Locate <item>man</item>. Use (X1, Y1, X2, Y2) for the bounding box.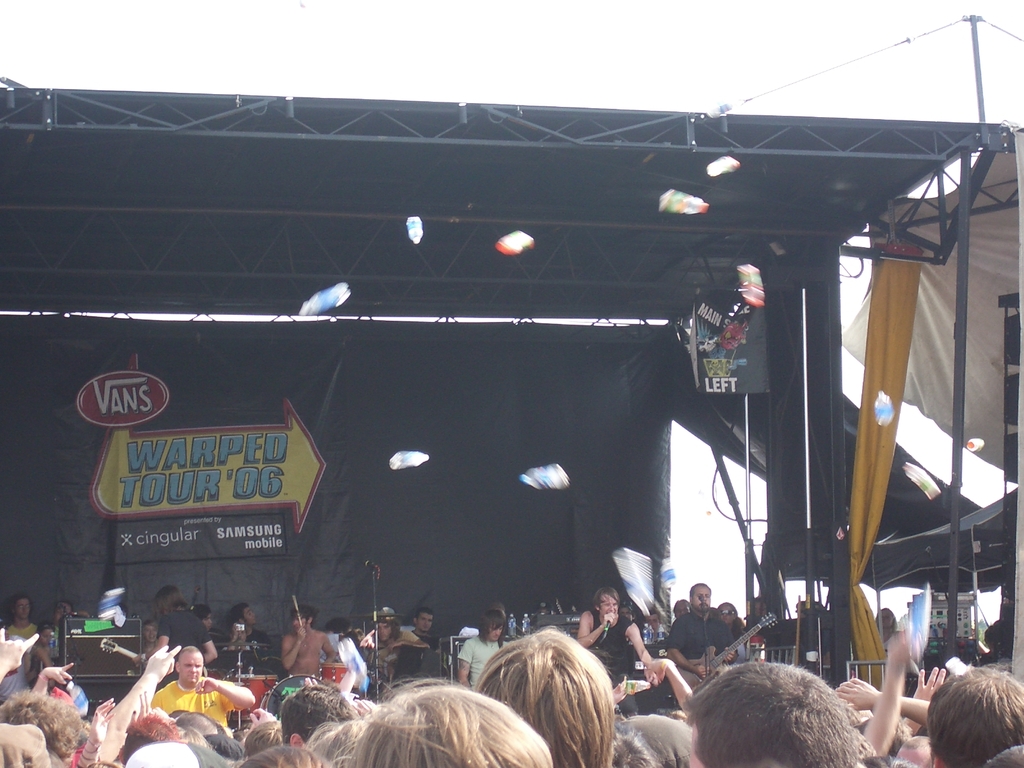
(479, 622, 611, 767).
